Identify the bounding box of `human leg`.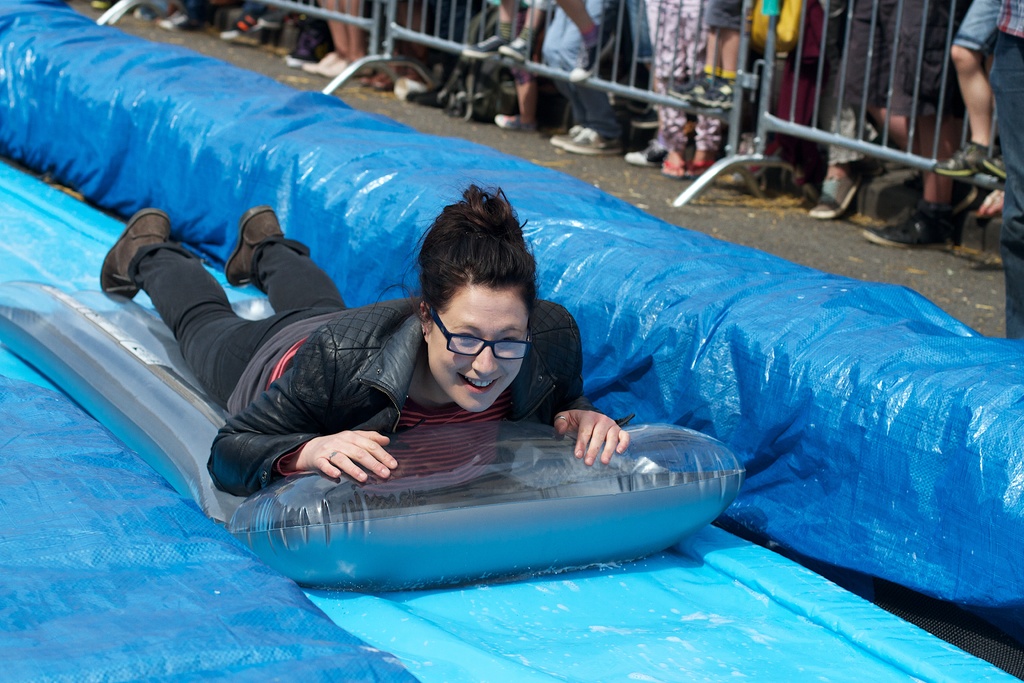
[x1=934, y1=0, x2=1007, y2=181].
